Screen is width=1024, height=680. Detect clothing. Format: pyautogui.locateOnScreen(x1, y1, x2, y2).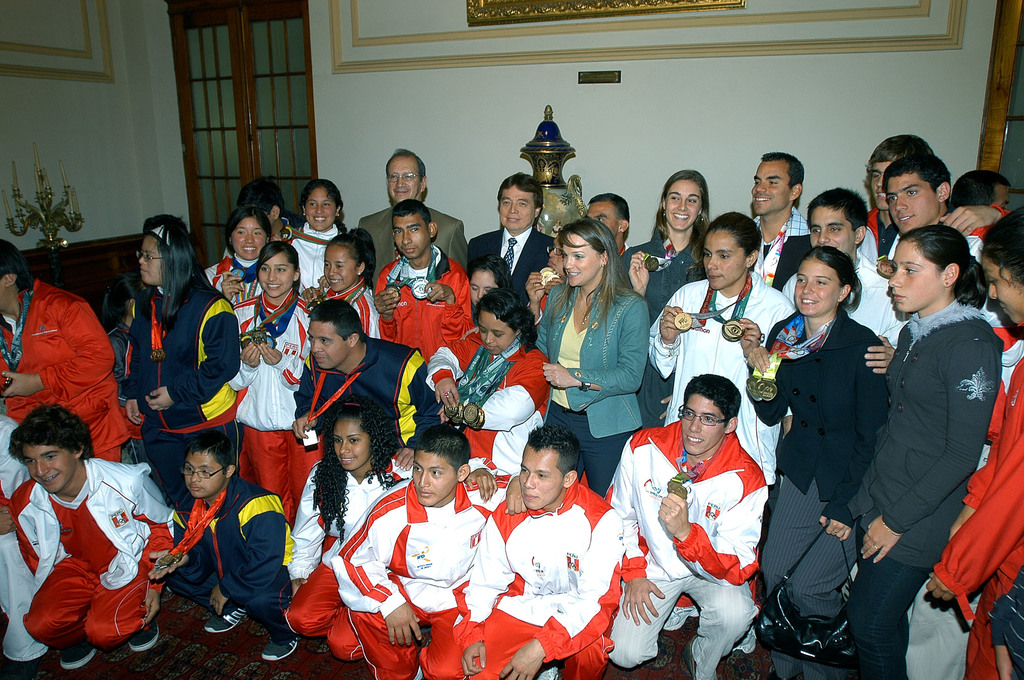
pyautogui.locateOnScreen(776, 248, 897, 345).
